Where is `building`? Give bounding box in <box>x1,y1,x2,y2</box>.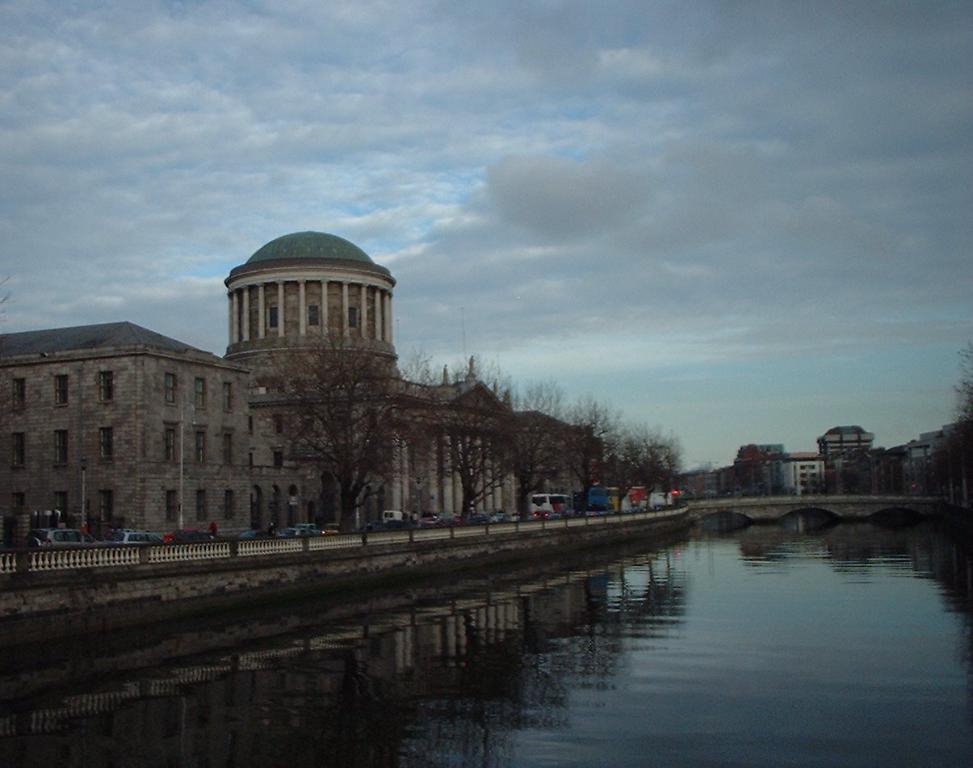
<box>731,447,787,489</box>.
